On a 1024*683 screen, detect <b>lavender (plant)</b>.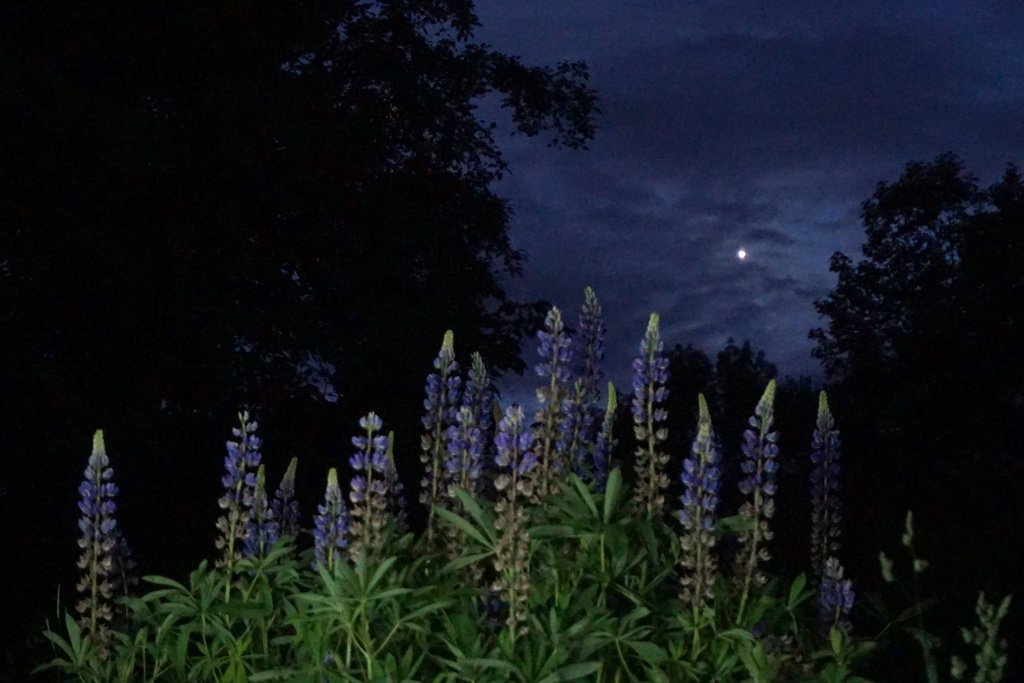
x1=309, y1=474, x2=347, y2=598.
